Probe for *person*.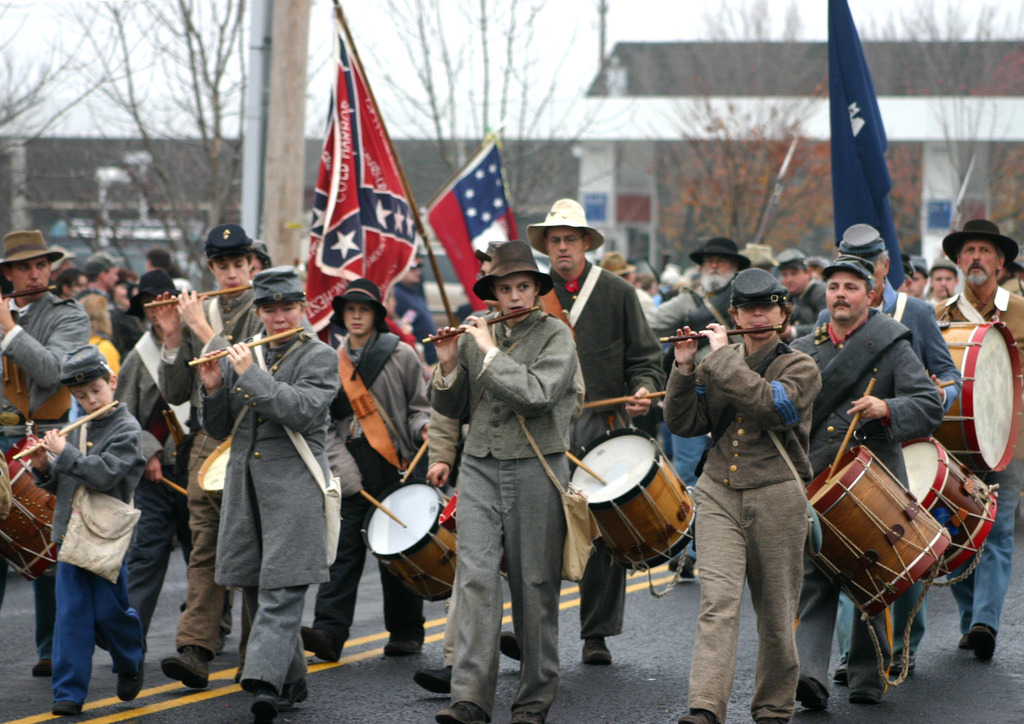
Probe result: bbox=(810, 223, 963, 682).
